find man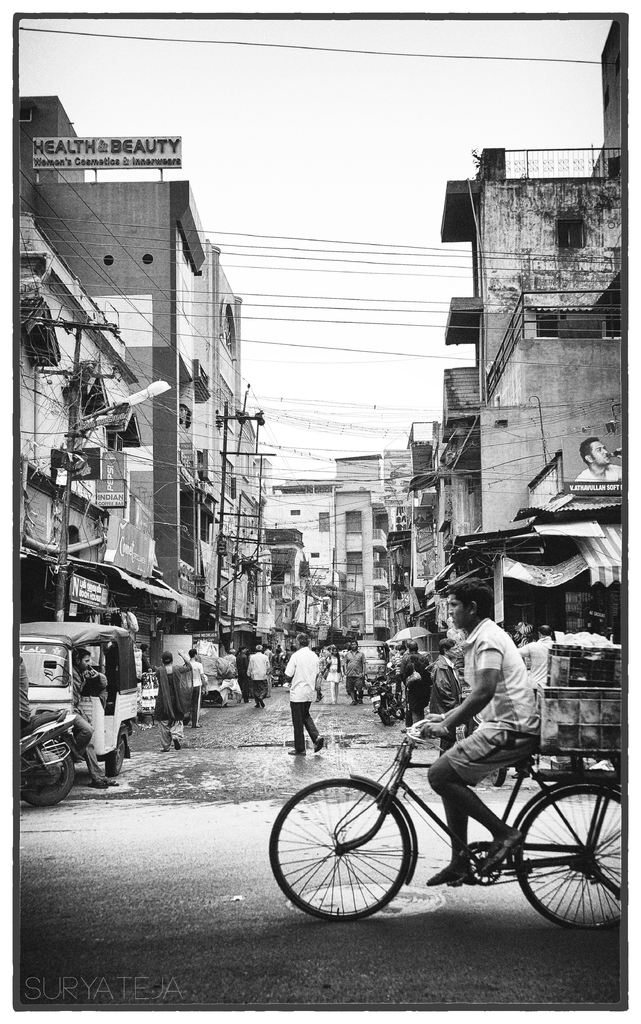
(left=311, top=646, right=328, bottom=703)
